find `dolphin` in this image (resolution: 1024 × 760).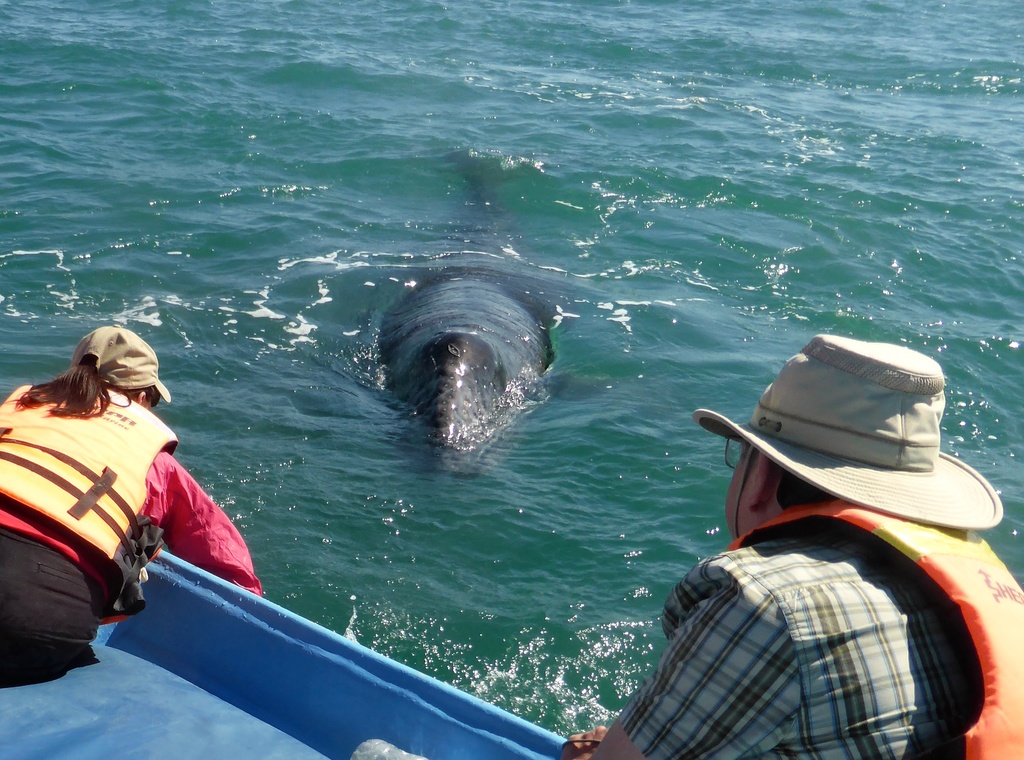
bbox(360, 151, 562, 482).
